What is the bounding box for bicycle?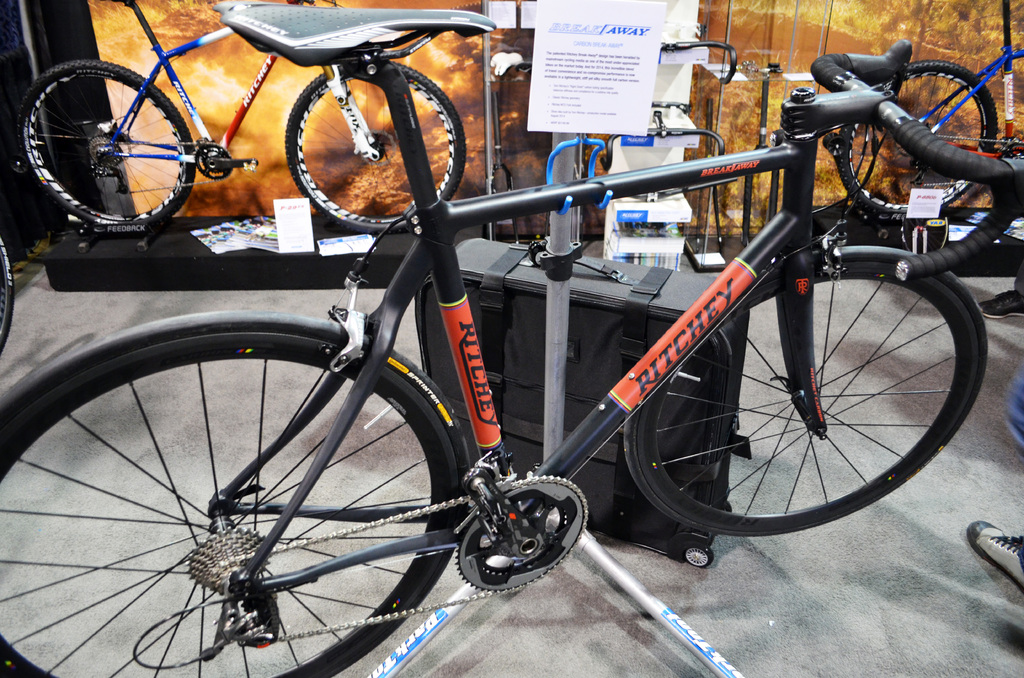
[813,35,1023,221].
